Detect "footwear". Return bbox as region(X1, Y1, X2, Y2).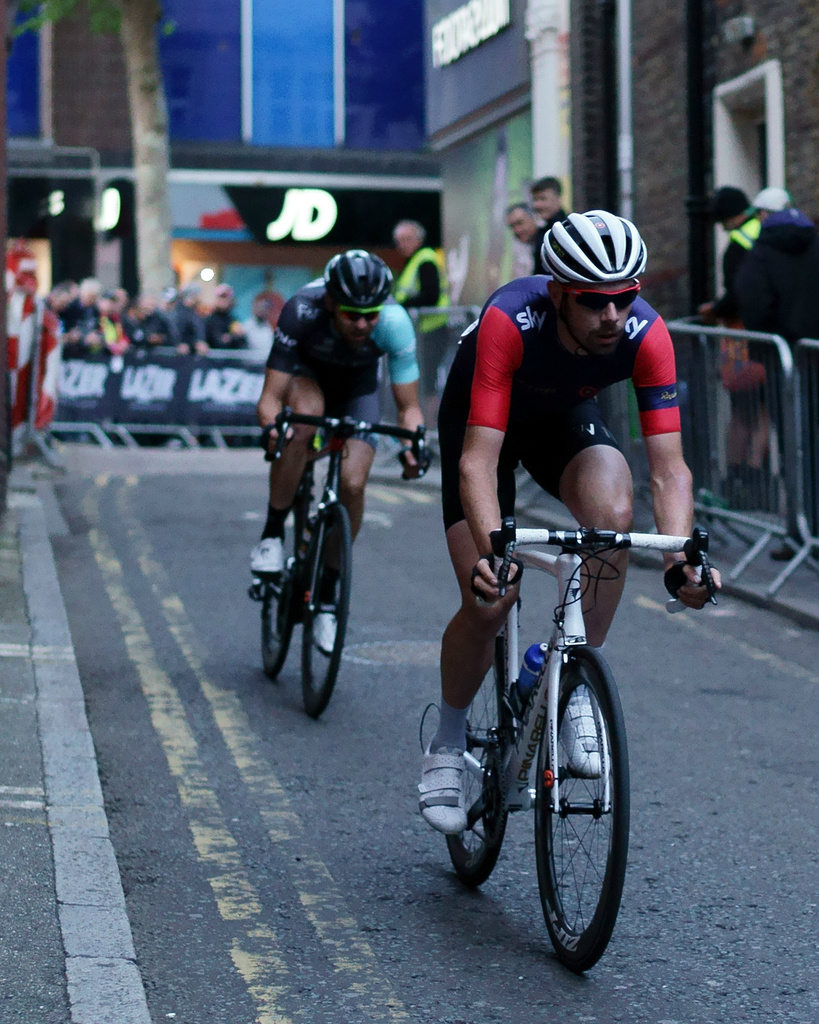
region(316, 599, 342, 657).
